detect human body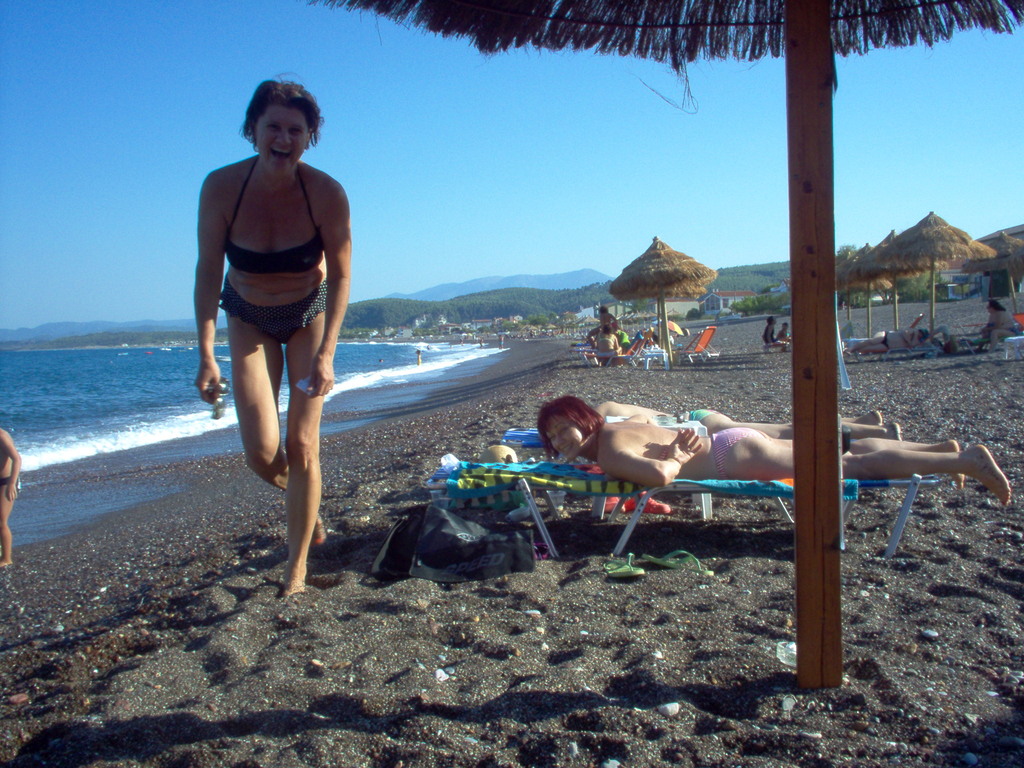
(593,323,620,363)
